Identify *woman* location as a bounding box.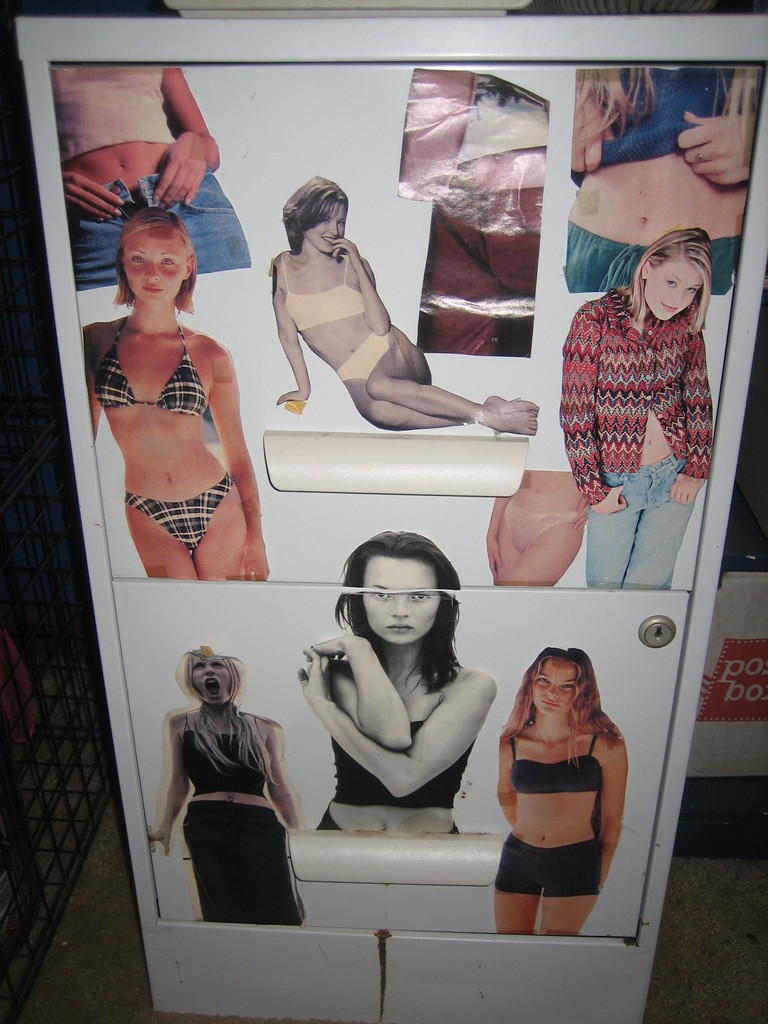
bbox(150, 648, 312, 919).
